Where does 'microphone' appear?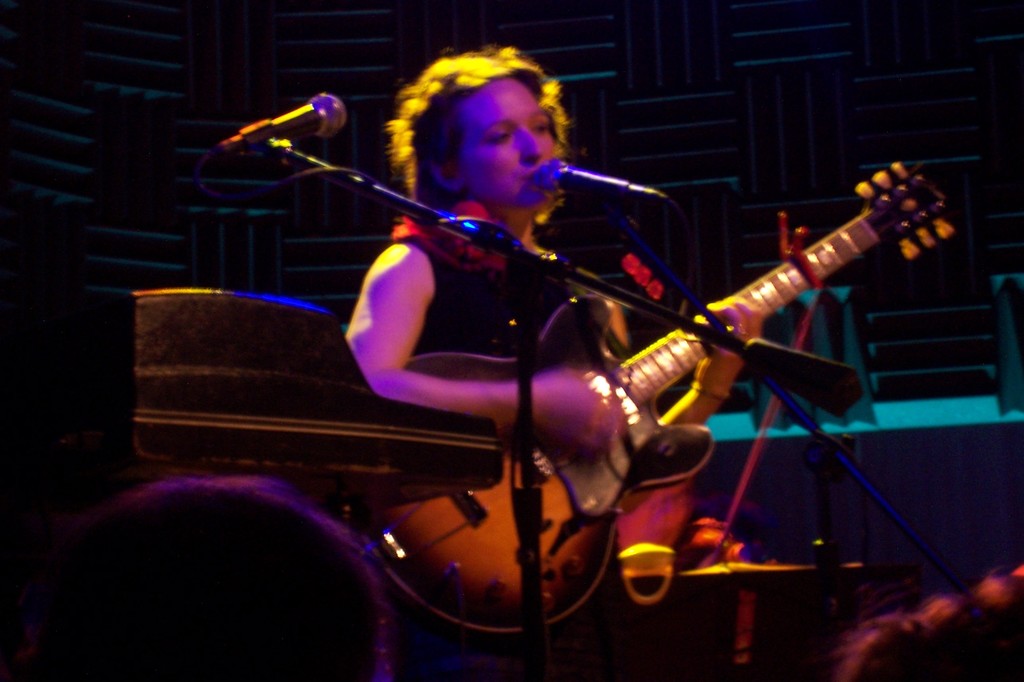
Appears at BBox(184, 88, 363, 193).
